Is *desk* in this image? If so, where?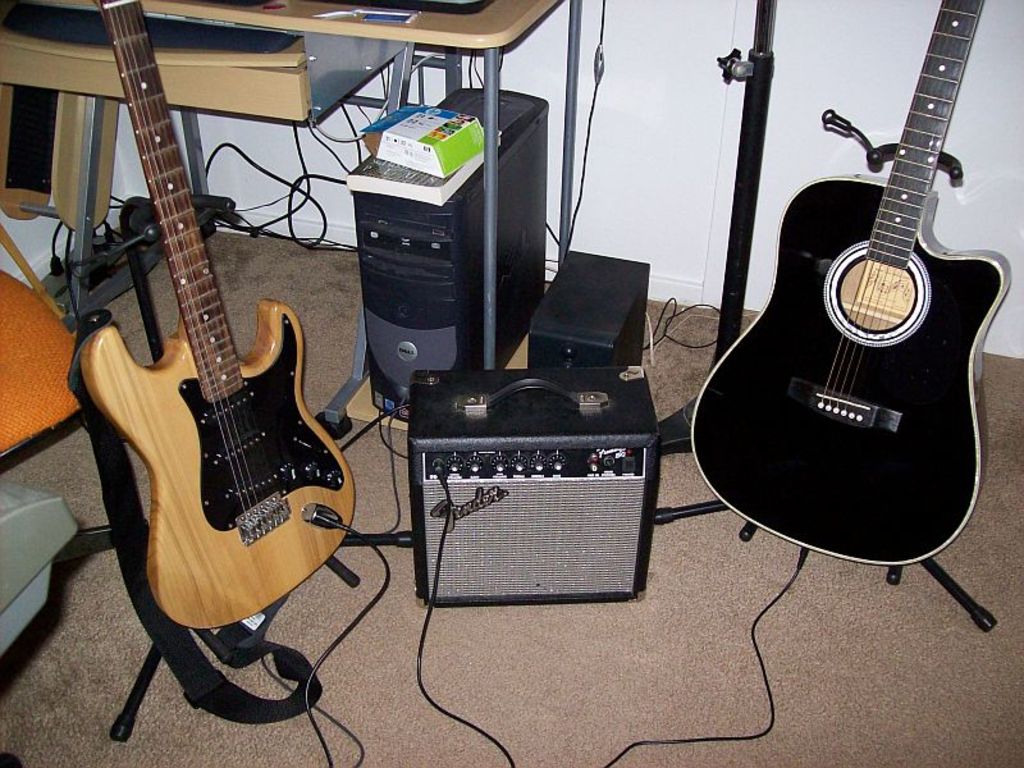
Yes, at 0, 0, 579, 435.
